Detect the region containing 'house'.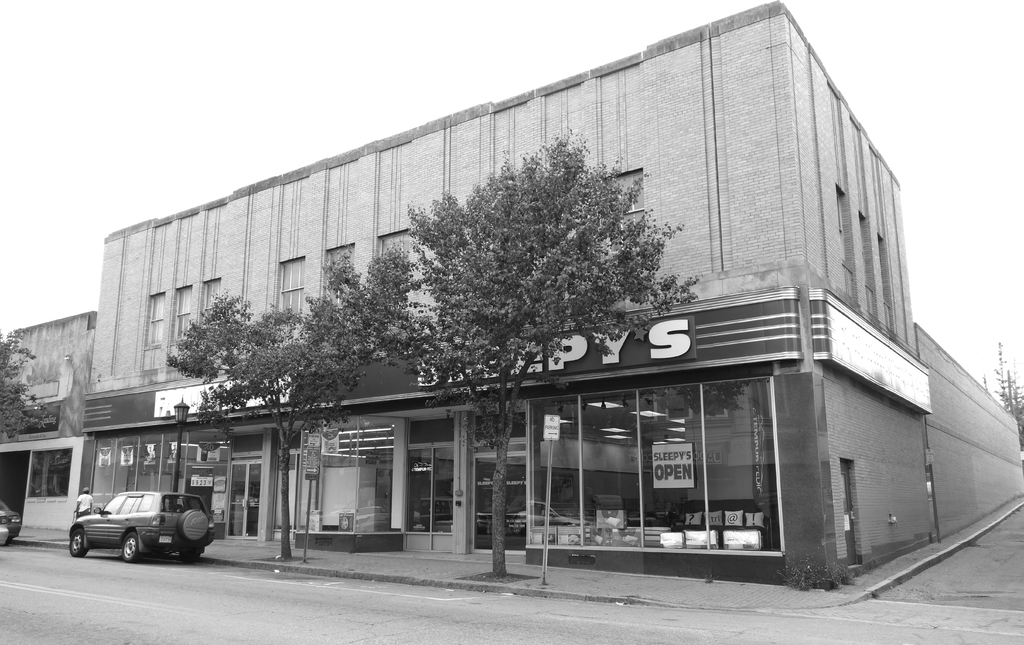
crop(1, 307, 94, 541).
